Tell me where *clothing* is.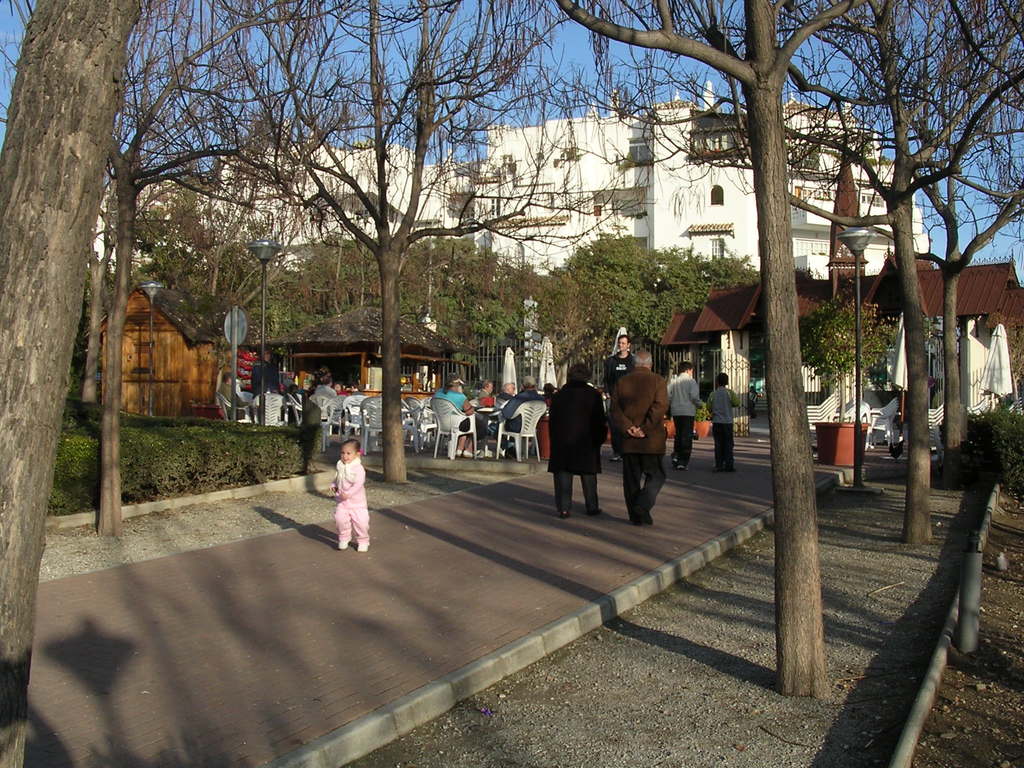
*clothing* is at (left=669, top=374, right=703, bottom=460).
